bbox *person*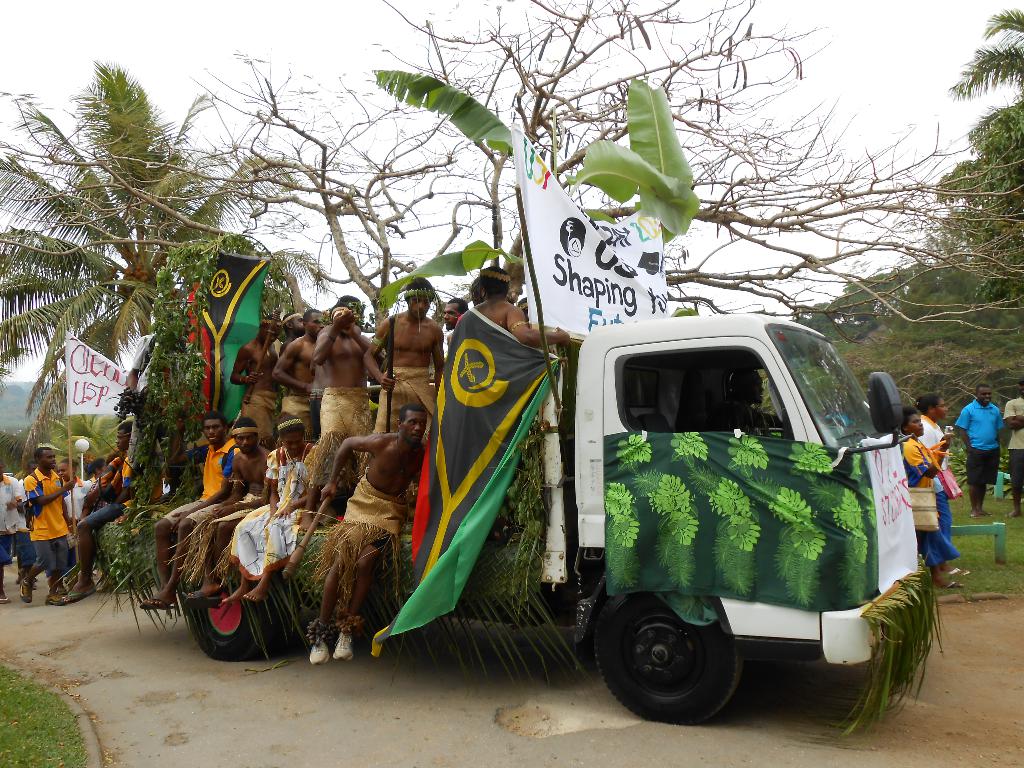
{"left": 915, "top": 388, "right": 953, "bottom": 544}
